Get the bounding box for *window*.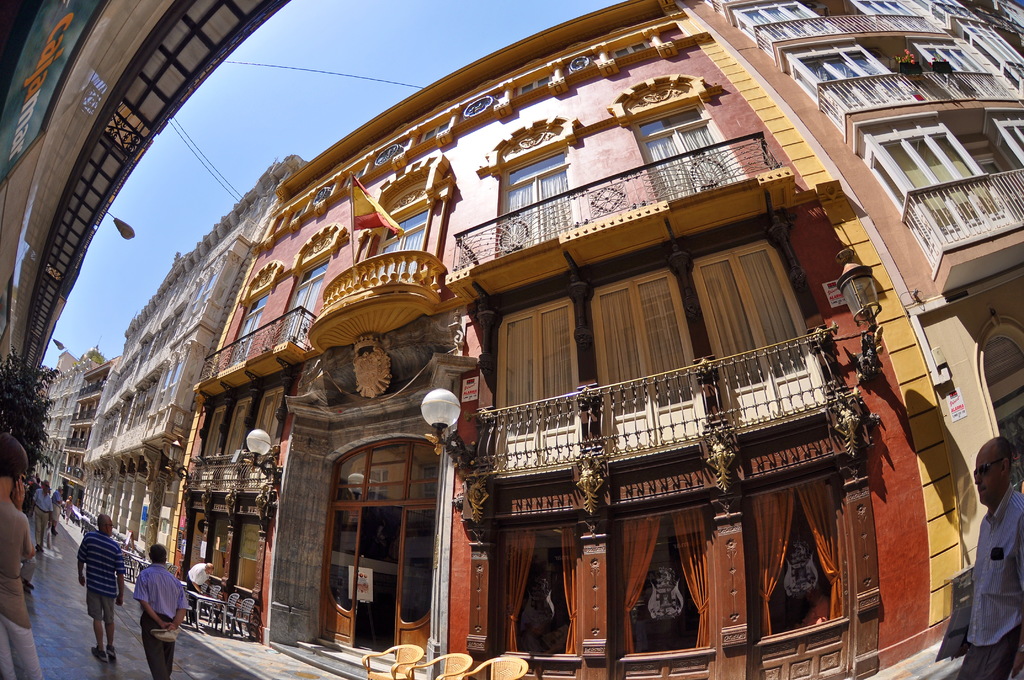
Rect(995, 117, 1023, 159).
